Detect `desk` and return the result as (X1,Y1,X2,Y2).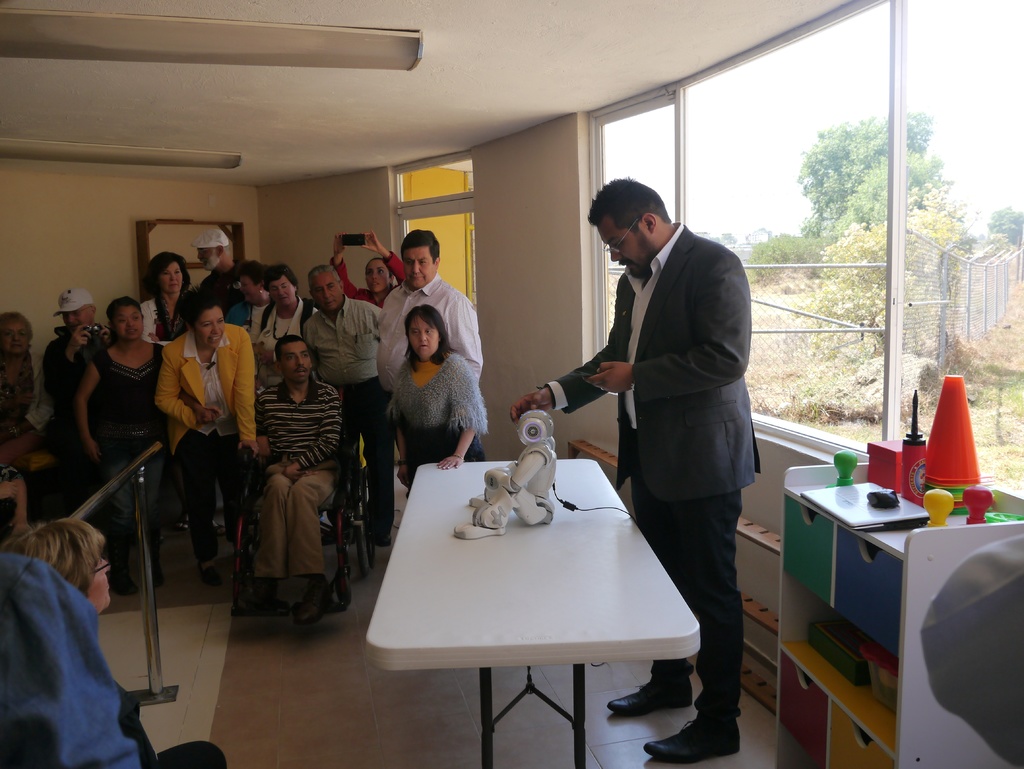
(264,405,925,768).
